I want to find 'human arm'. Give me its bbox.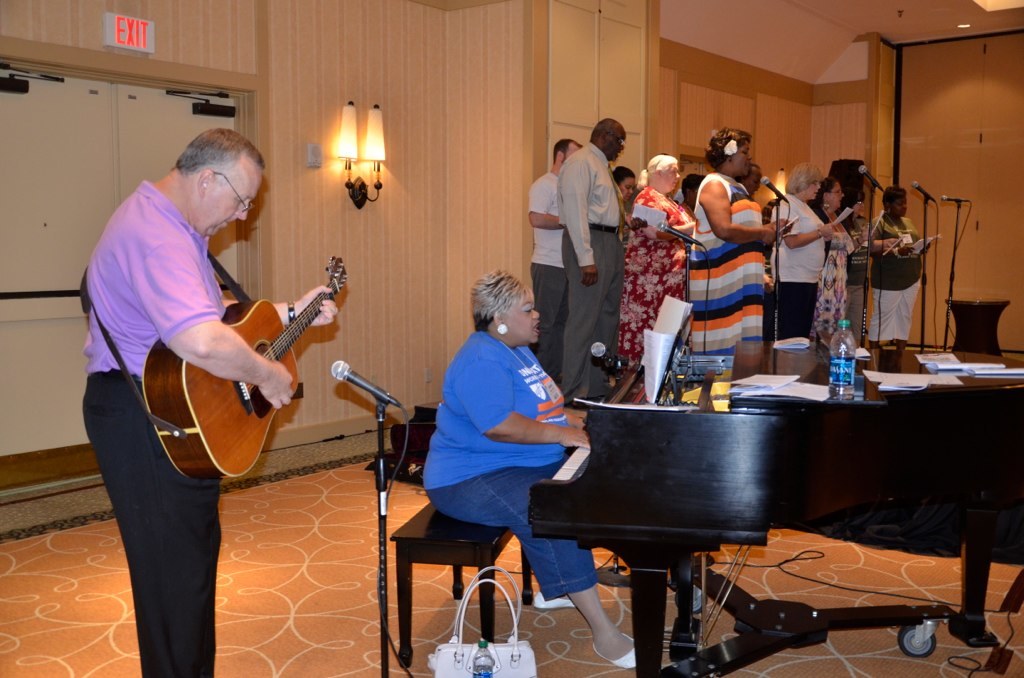
(left=764, top=216, right=795, bottom=240).
